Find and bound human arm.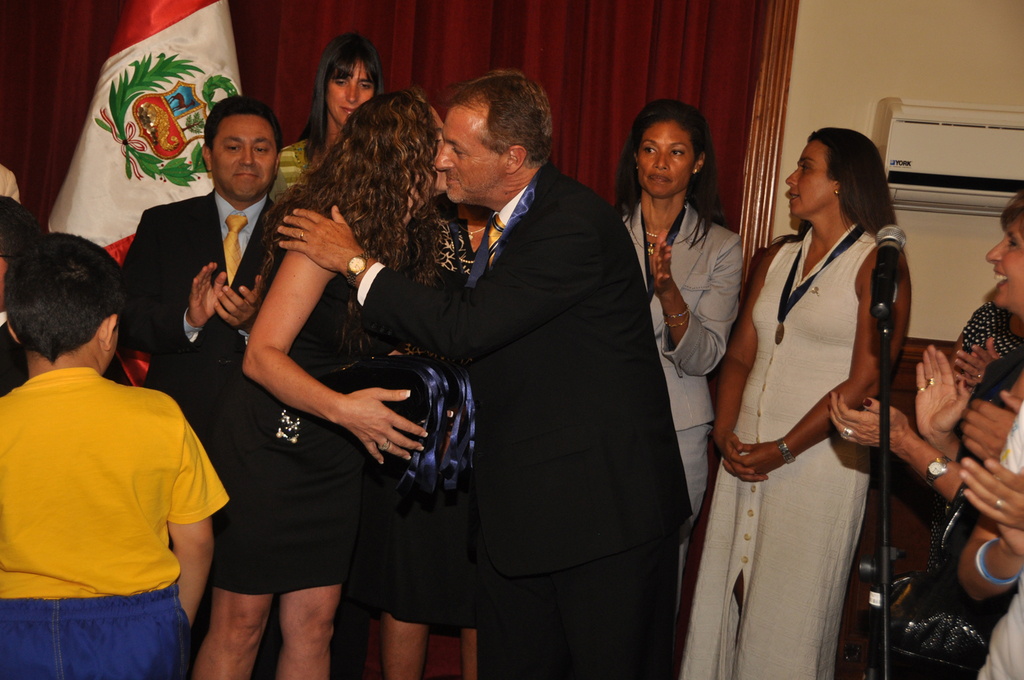
Bound: l=904, t=341, r=976, b=469.
